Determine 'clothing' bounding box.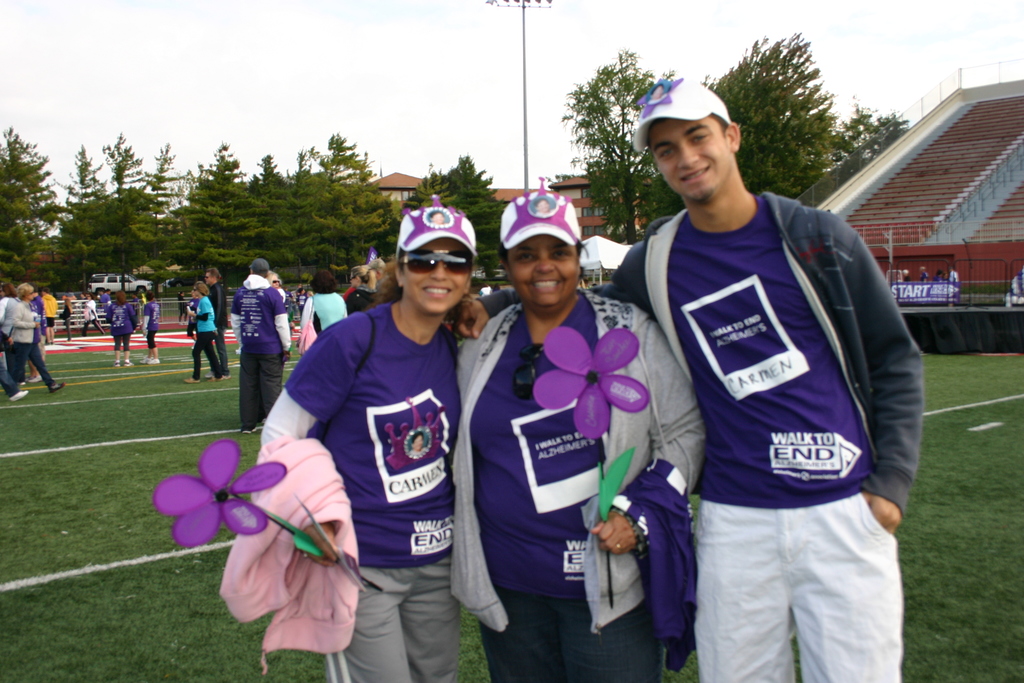
Determined: crop(259, 304, 465, 682).
